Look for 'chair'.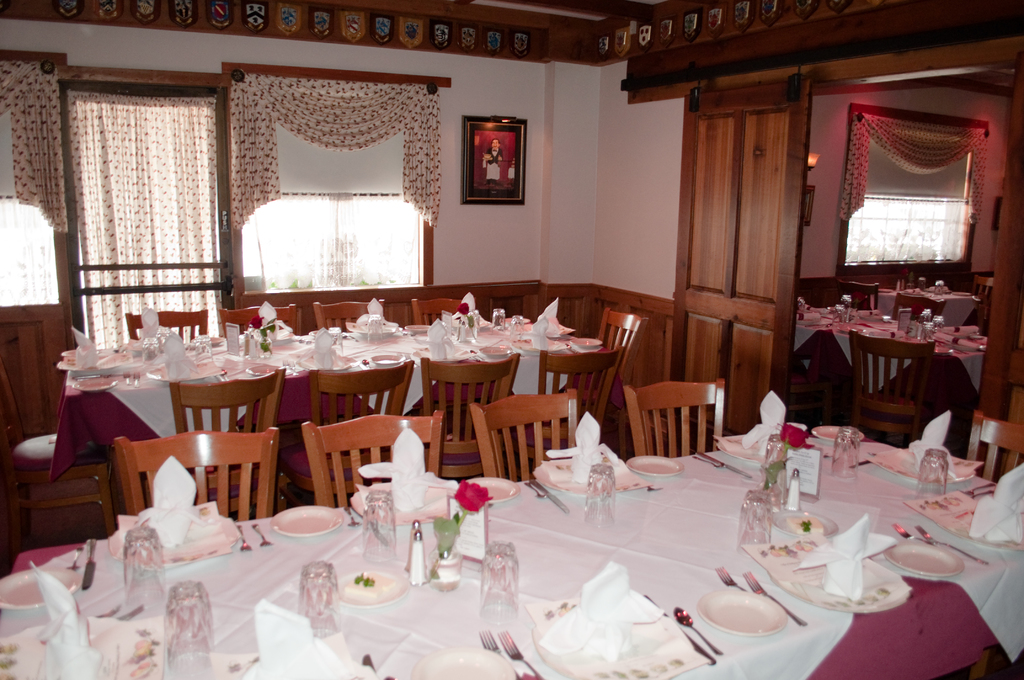
Found: x1=298, y1=408, x2=445, y2=510.
